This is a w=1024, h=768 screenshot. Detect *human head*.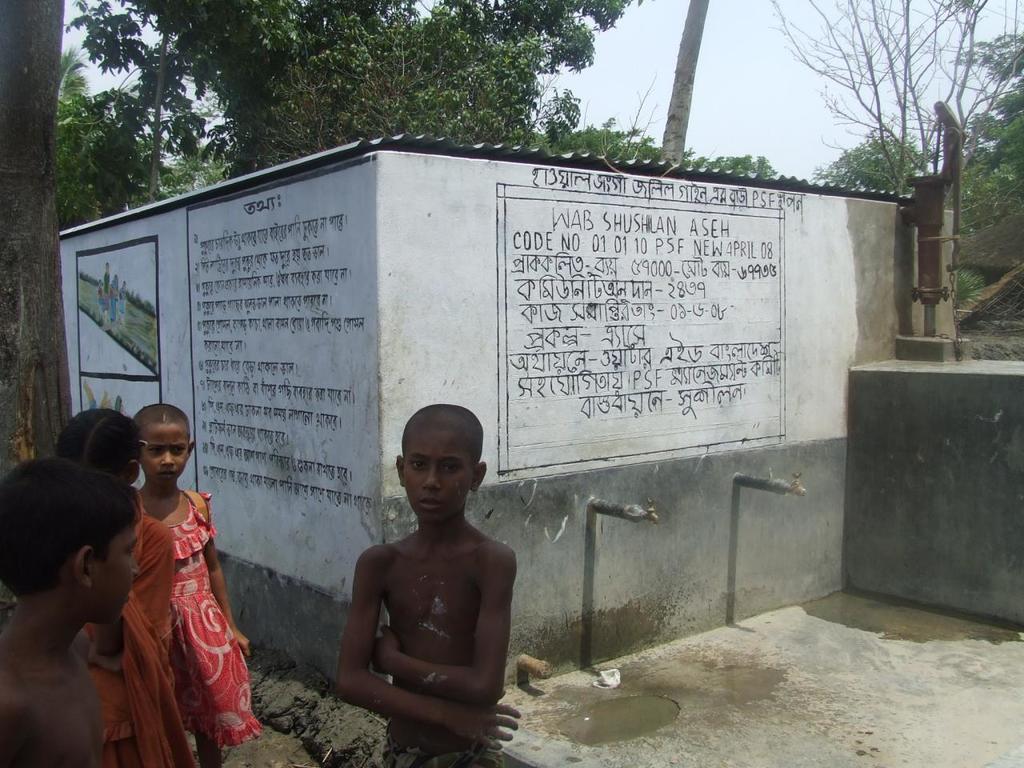
<bbox>0, 458, 140, 626</bbox>.
